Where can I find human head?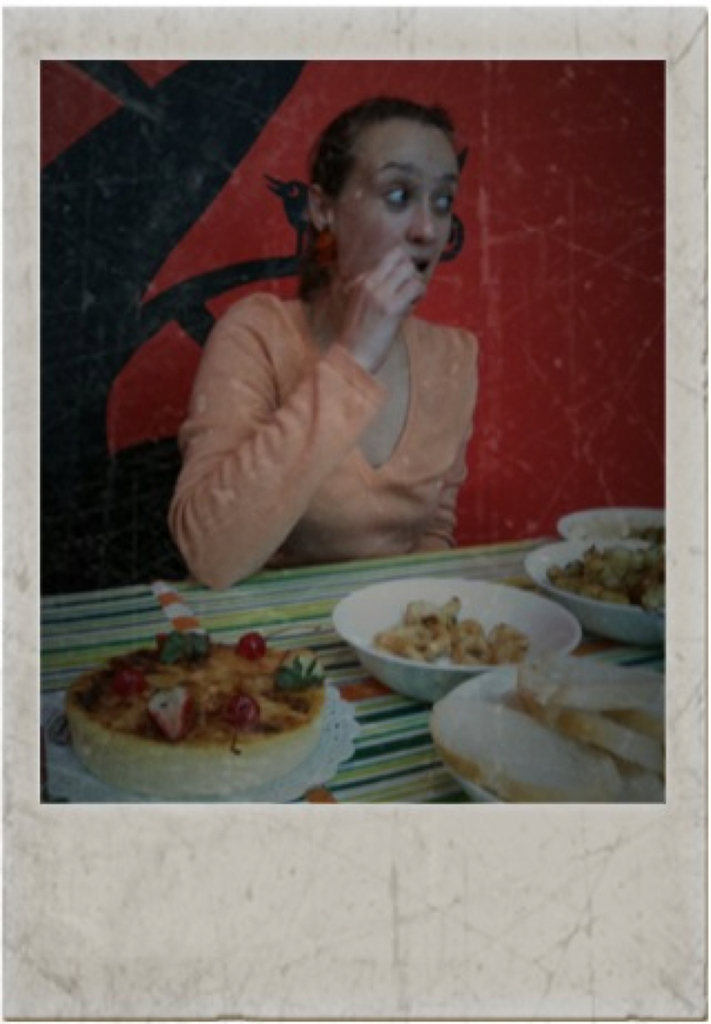
You can find it at rect(341, 83, 467, 269).
